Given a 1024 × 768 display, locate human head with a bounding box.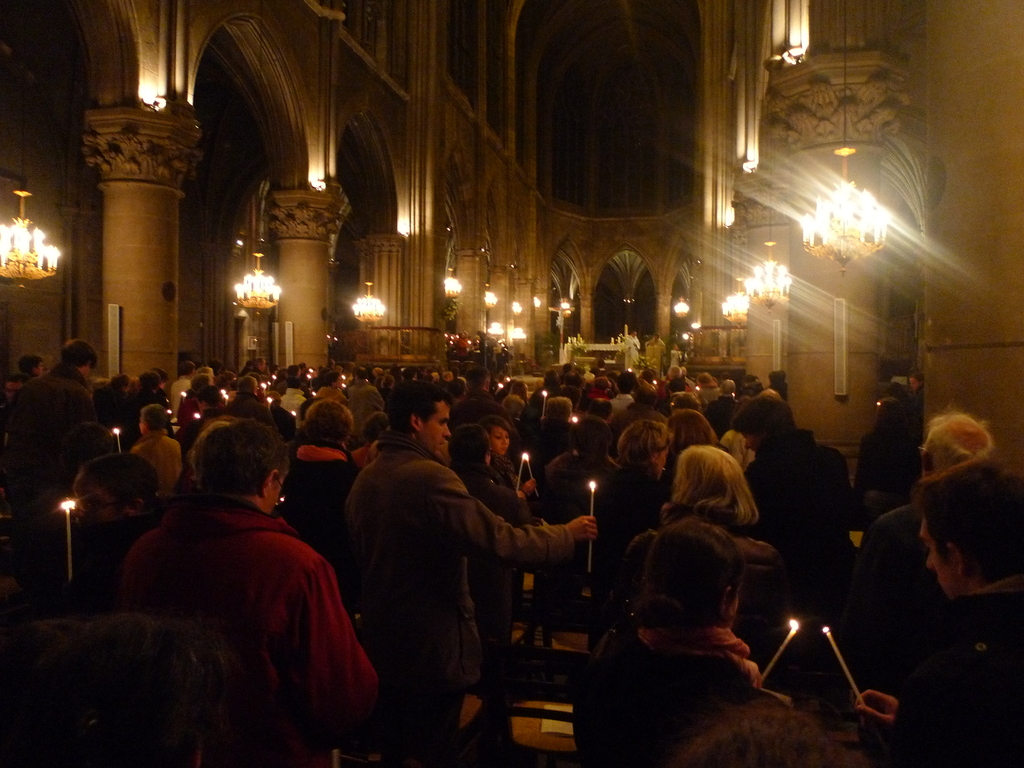
Located: left=189, top=375, right=208, bottom=390.
